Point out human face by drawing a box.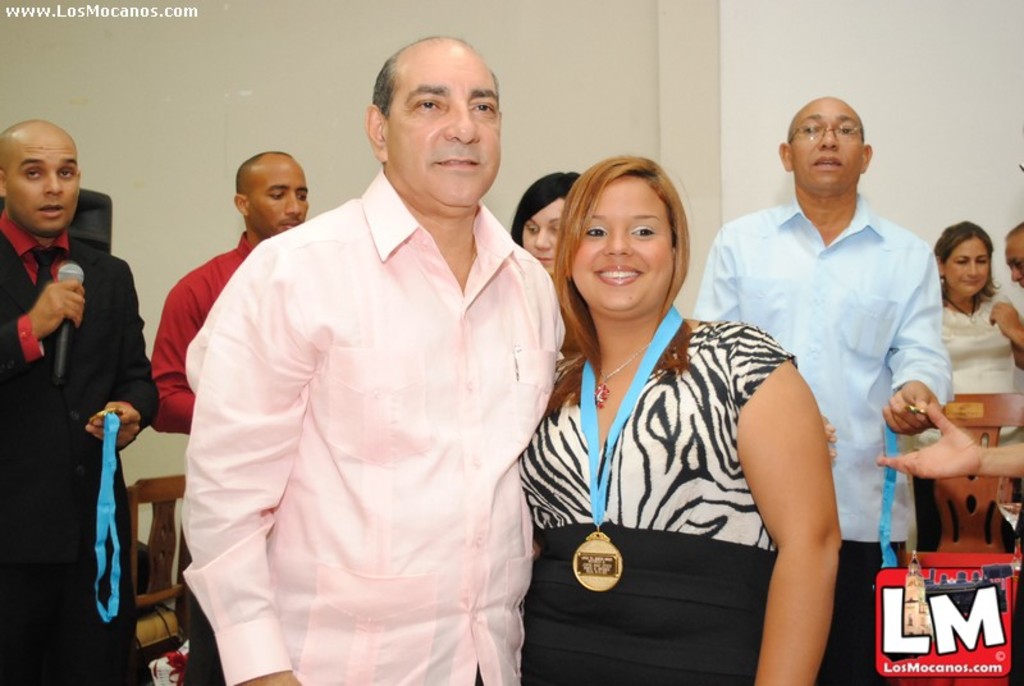
detection(520, 196, 563, 278).
